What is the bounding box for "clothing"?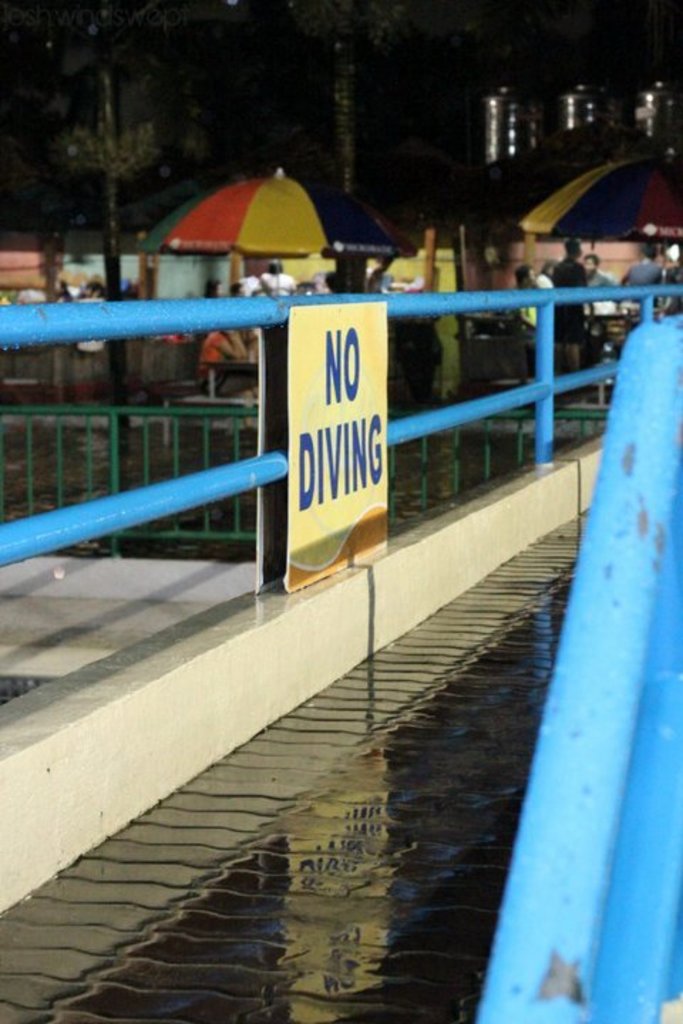
(x1=548, y1=259, x2=591, y2=350).
